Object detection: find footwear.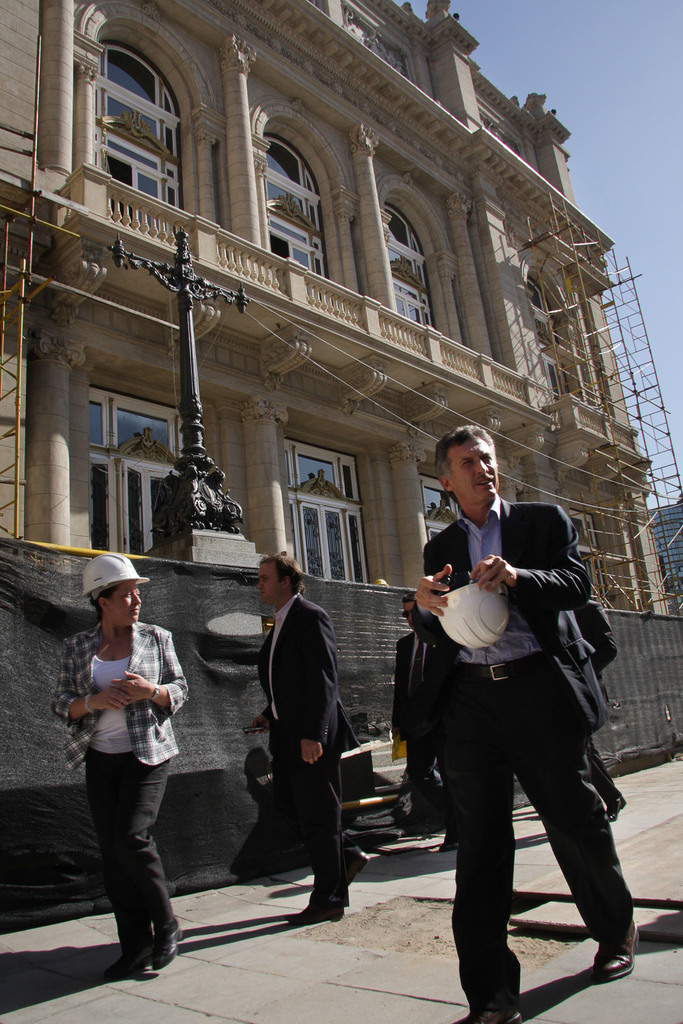
x1=345 y1=846 x2=373 y2=888.
